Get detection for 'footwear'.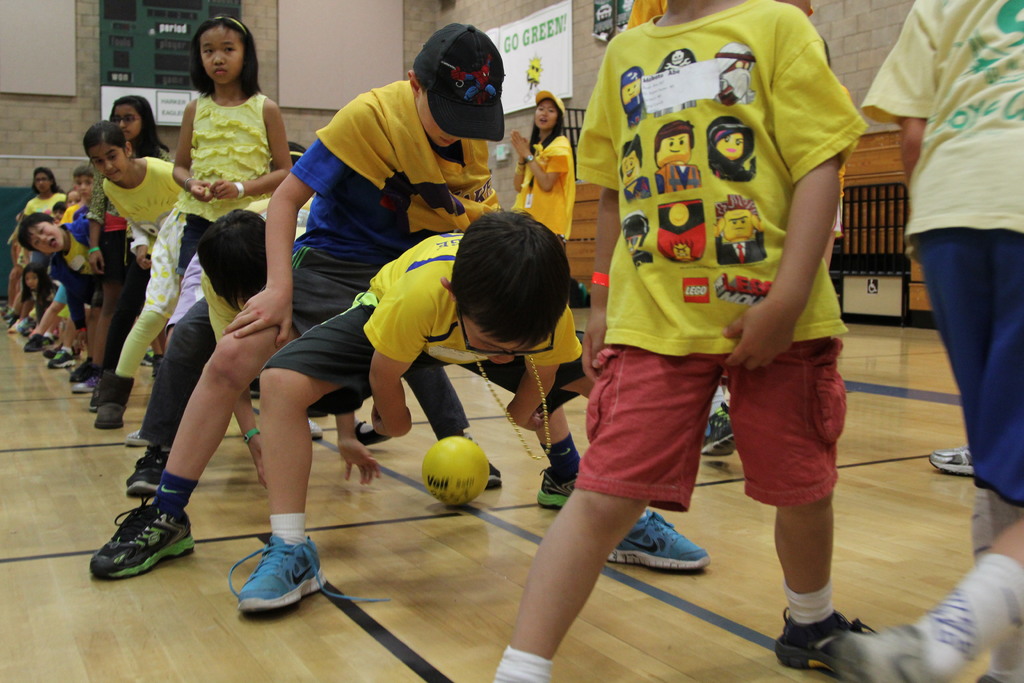
Detection: 772:610:874:682.
